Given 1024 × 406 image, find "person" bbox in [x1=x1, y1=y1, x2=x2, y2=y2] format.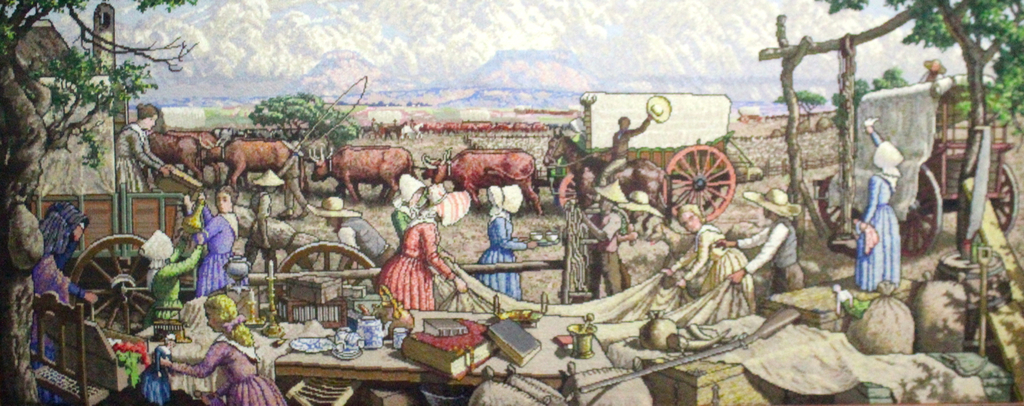
[x1=861, y1=108, x2=919, y2=308].
